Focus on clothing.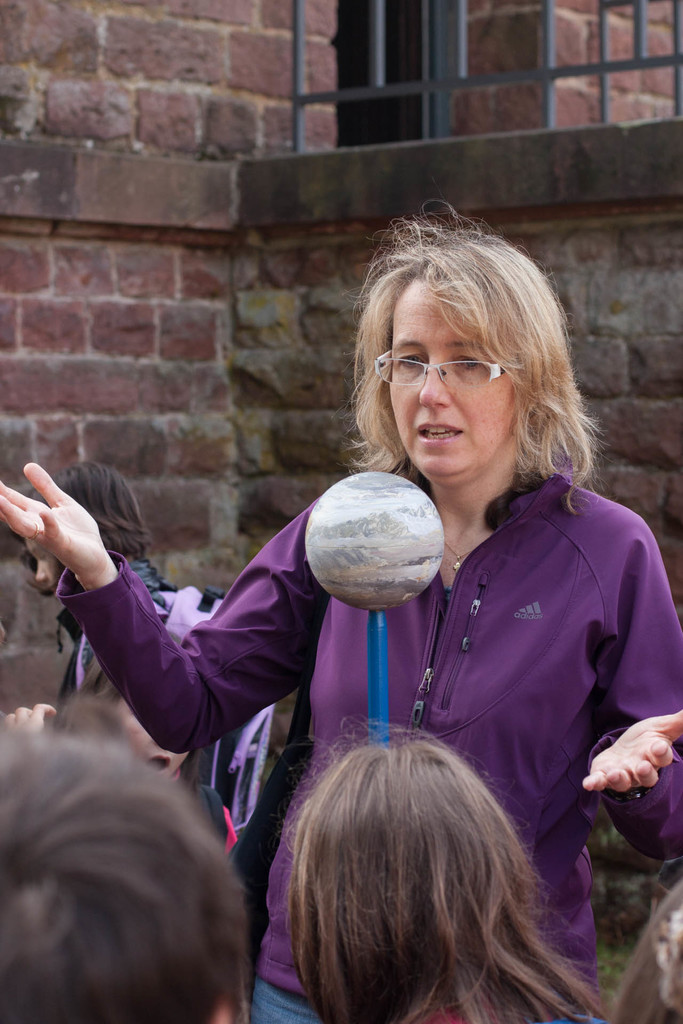
Focused at [54,457,682,1023].
